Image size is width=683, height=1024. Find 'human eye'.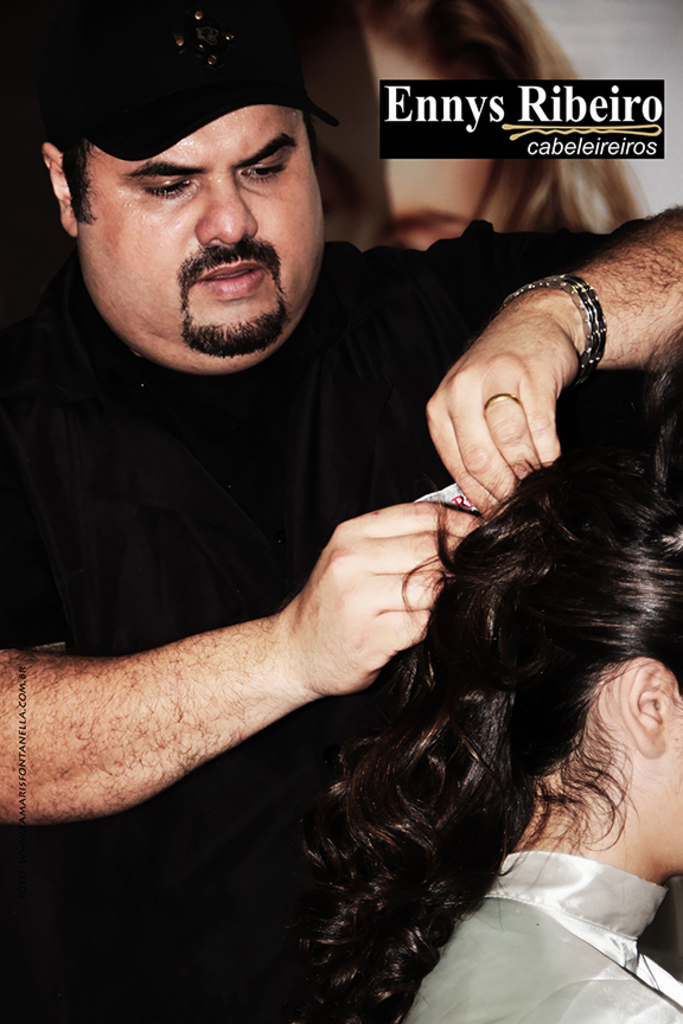
(x1=234, y1=154, x2=293, y2=183).
